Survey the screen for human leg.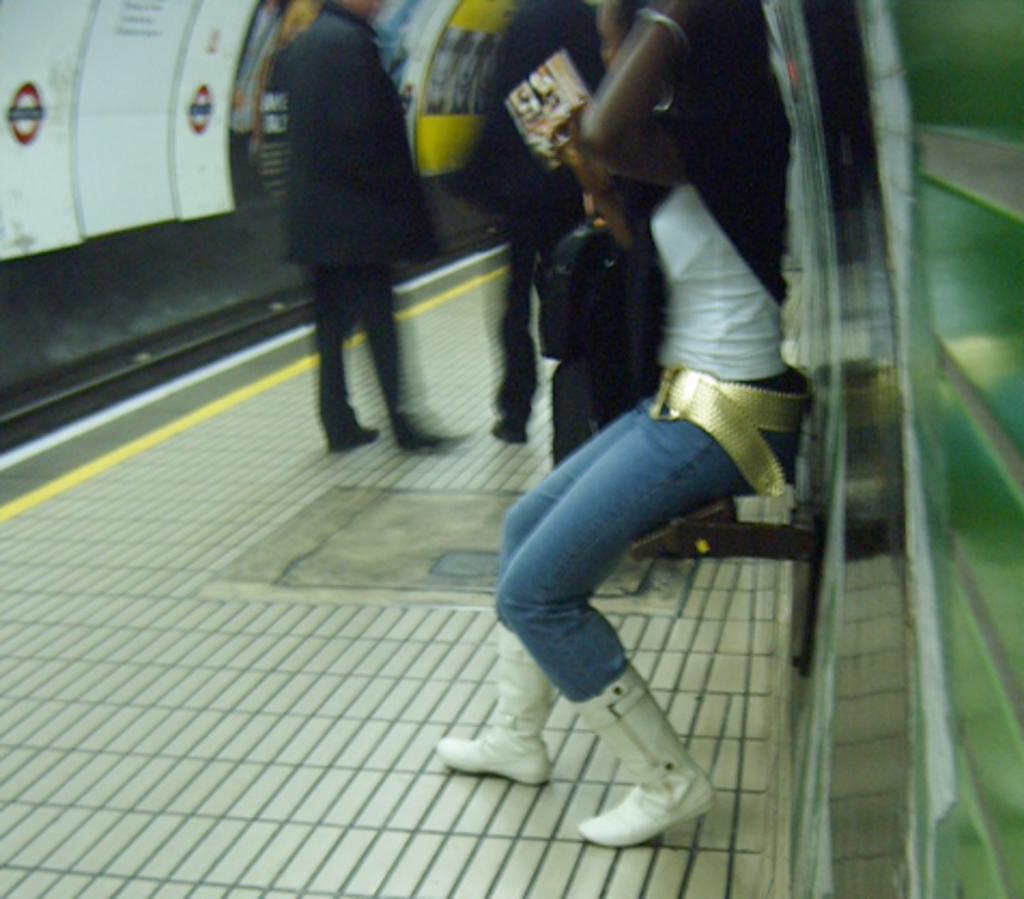
Survey found: <region>435, 411, 630, 779</region>.
